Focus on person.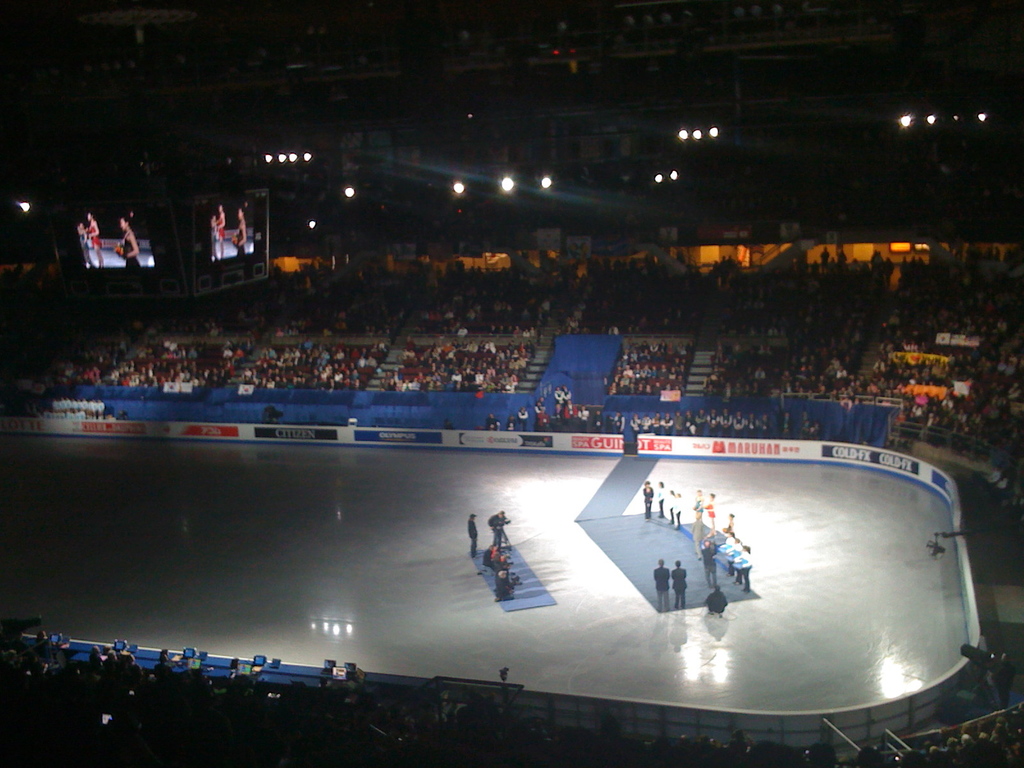
Focused at select_region(230, 204, 253, 253).
